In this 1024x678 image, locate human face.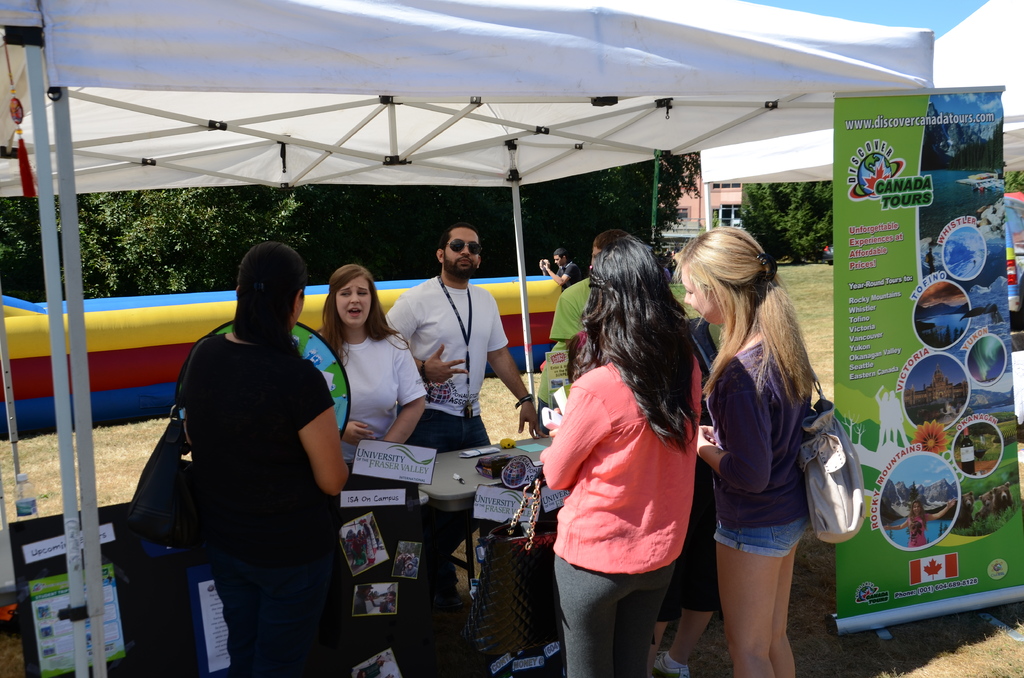
Bounding box: bbox(329, 270, 372, 330).
